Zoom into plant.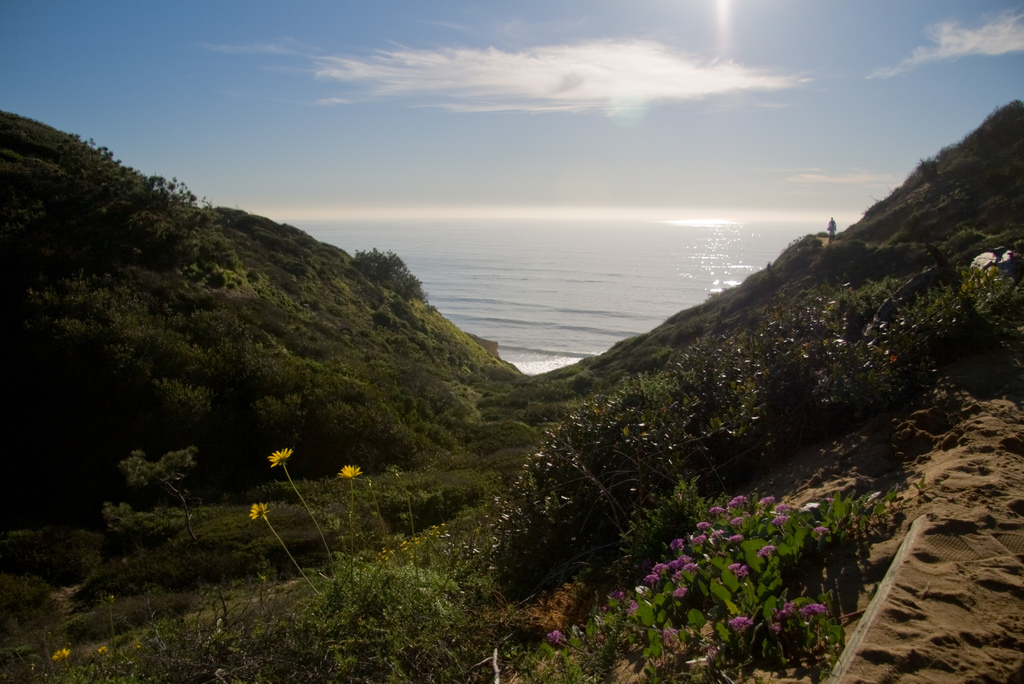
Zoom target: box(346, 245, 431, 307).
